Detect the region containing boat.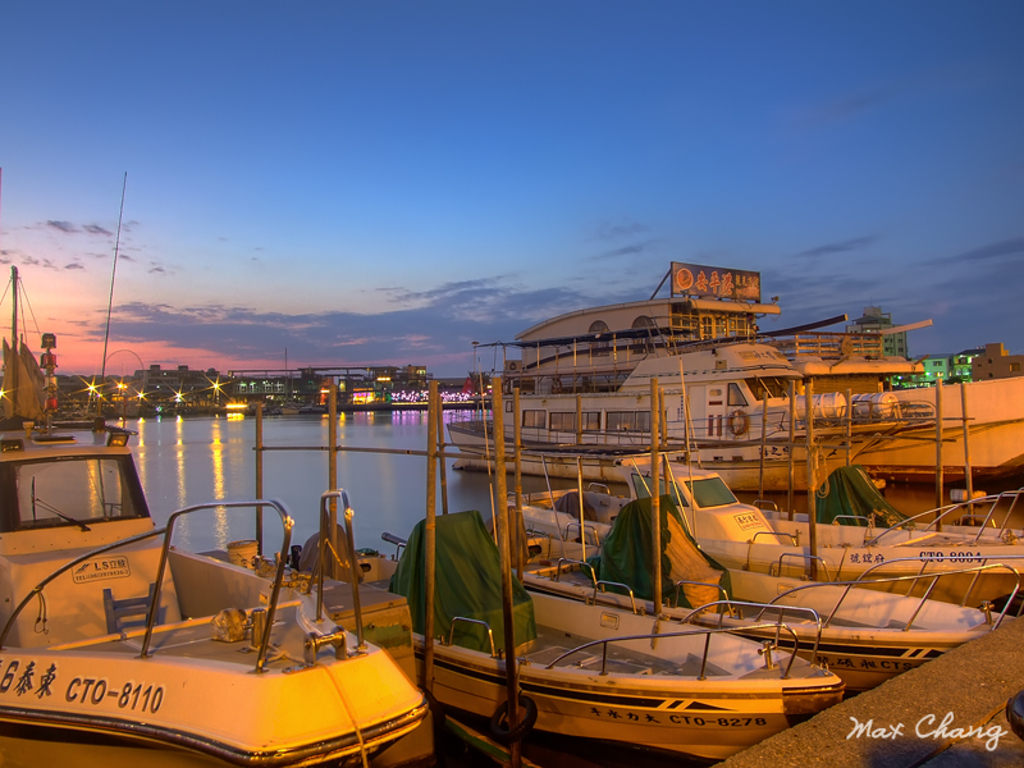
0,264,436,767.
